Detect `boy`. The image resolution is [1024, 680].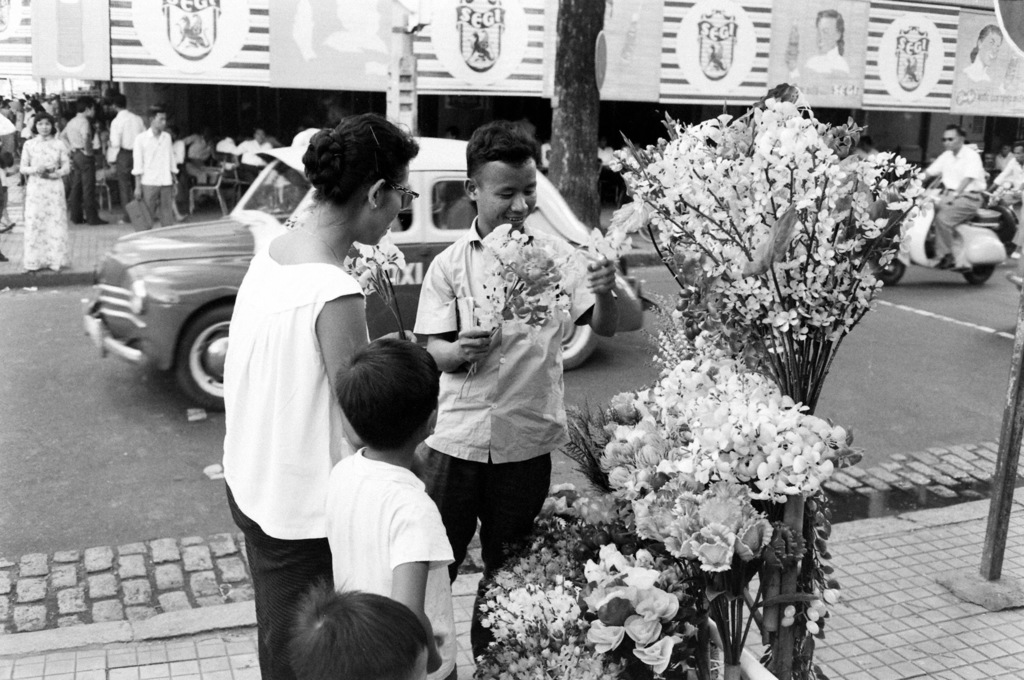
box=[319, 339, 460, 679].
